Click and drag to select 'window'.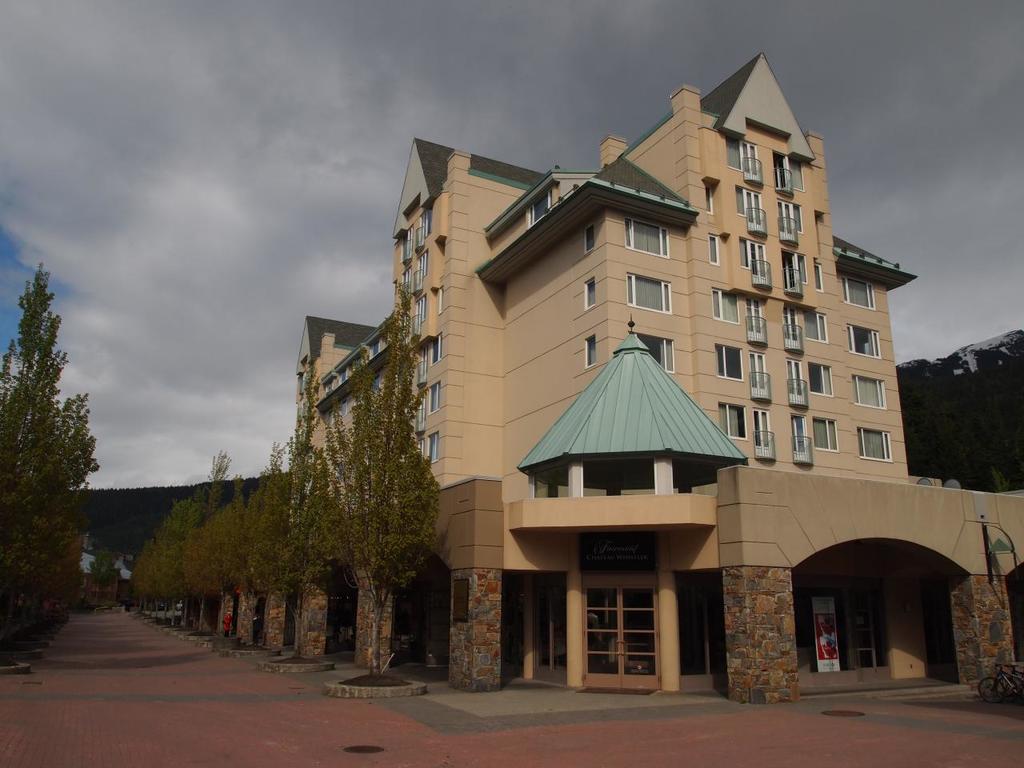
Selection: <bbox>706, 186, 715, 215</bbox>.
